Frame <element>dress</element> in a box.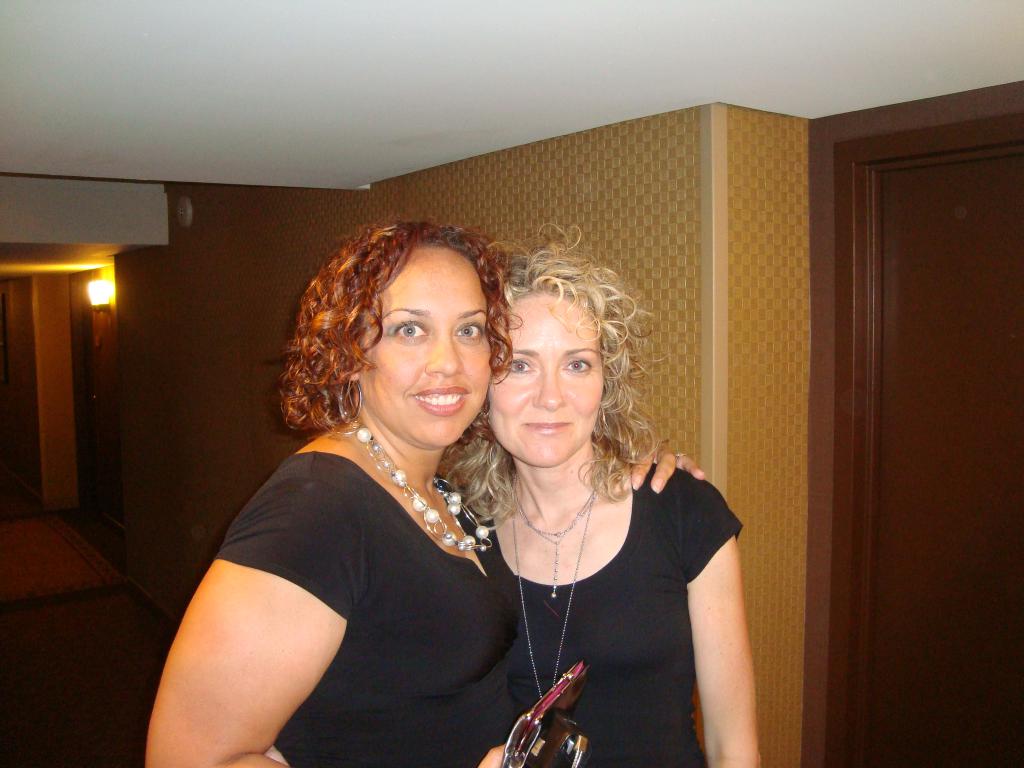
<region>470, 463, 748, 767</region>.
